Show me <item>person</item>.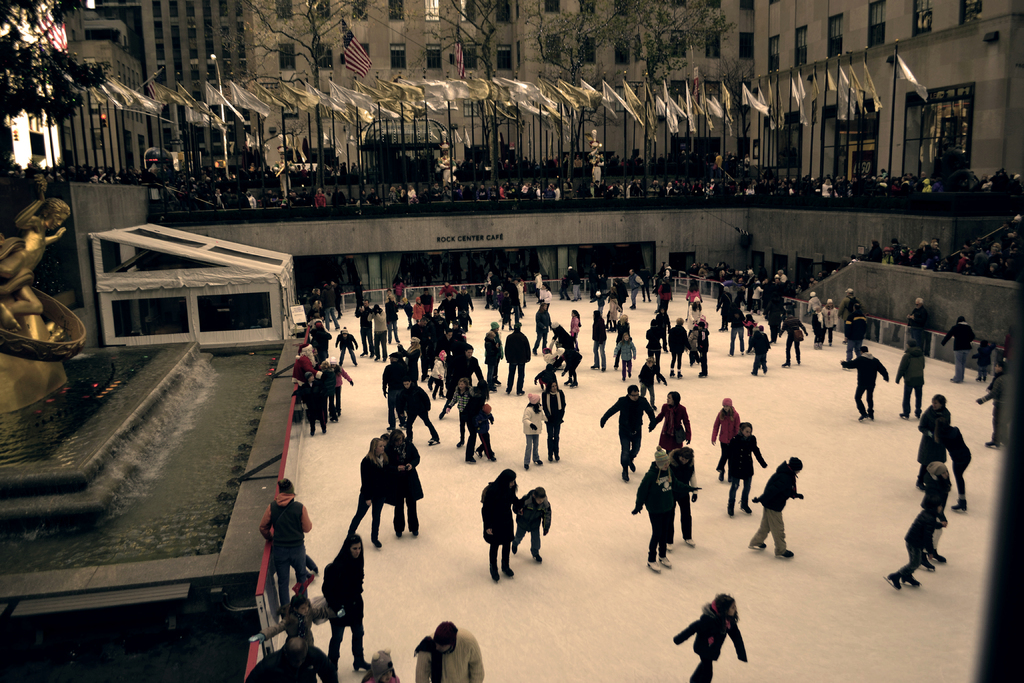
<item>person</item> is here: (413,621,483,682).
